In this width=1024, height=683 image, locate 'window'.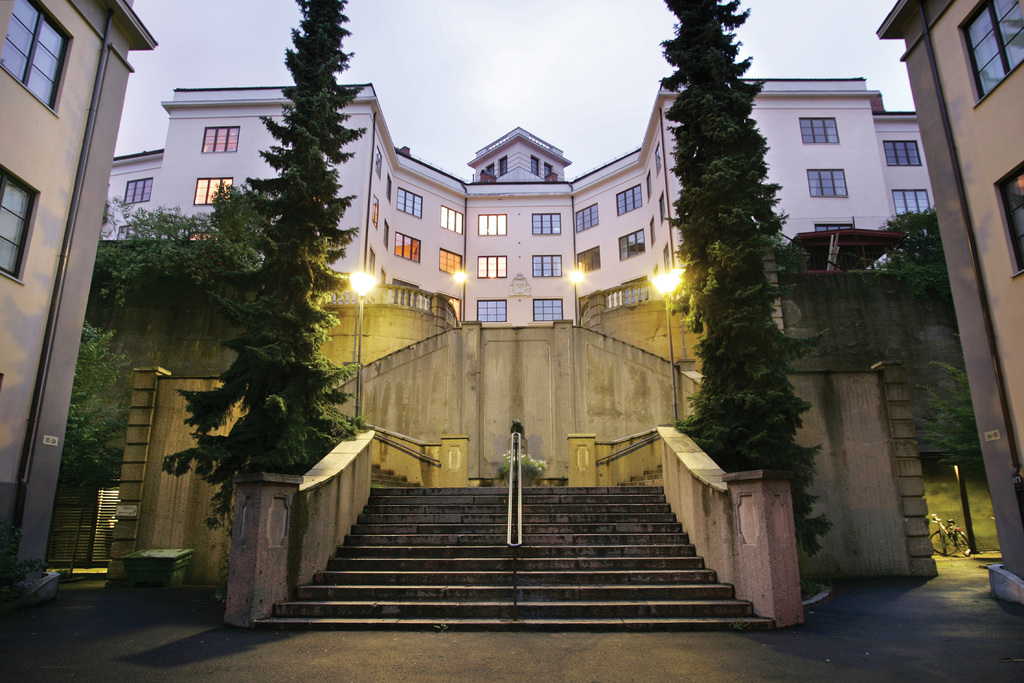
Bounding box: <region>645, 168, 653, 200</region>.
